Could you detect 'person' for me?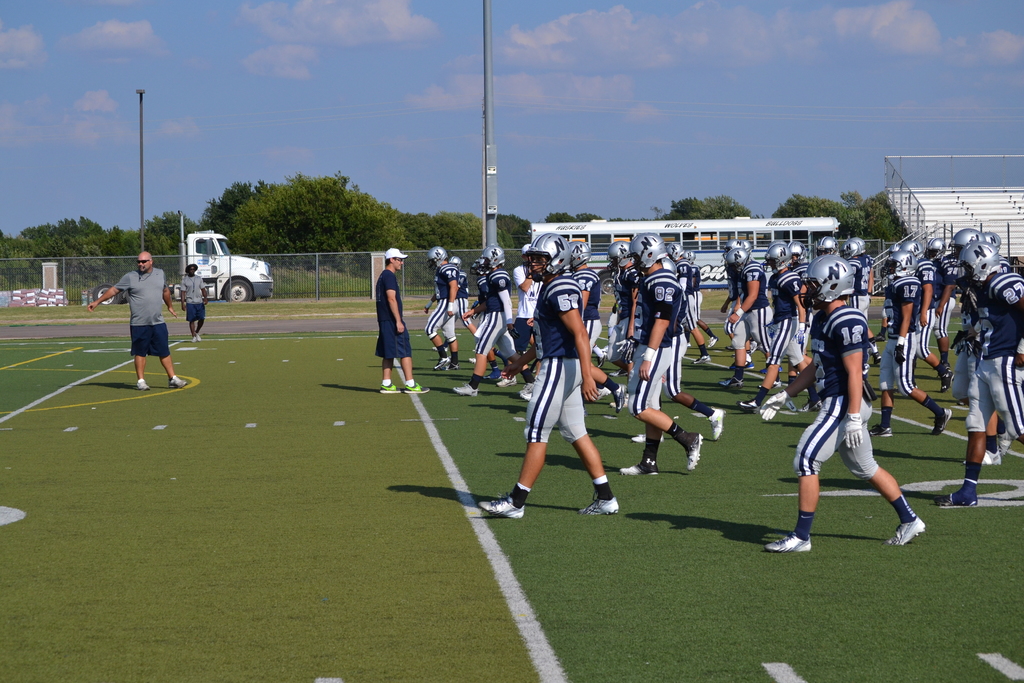
Detection result: (180,259,208,344).
